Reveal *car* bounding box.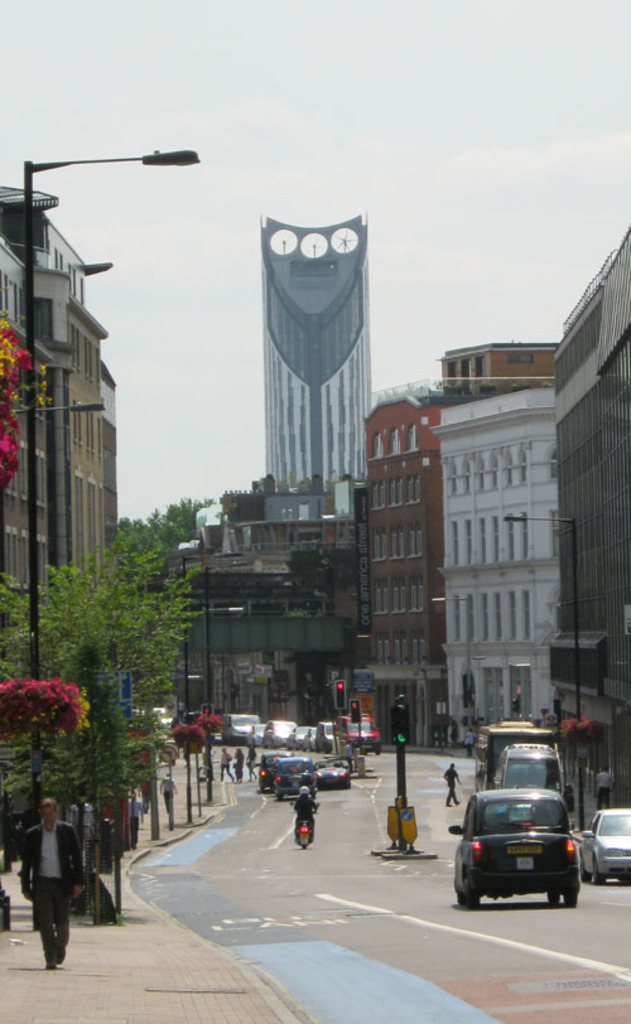
Revealed: BBox(257, 755, 352, 801).
